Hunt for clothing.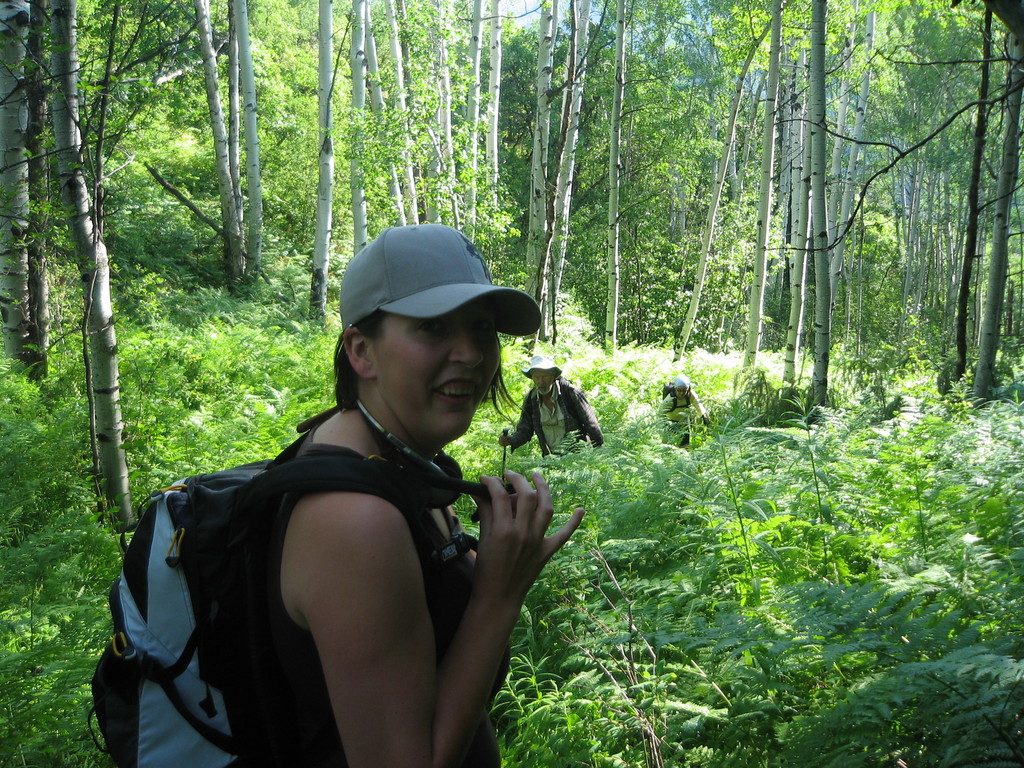
Hunted down at pyautogui.locateOnScreen(496, 378, 605, 455).
